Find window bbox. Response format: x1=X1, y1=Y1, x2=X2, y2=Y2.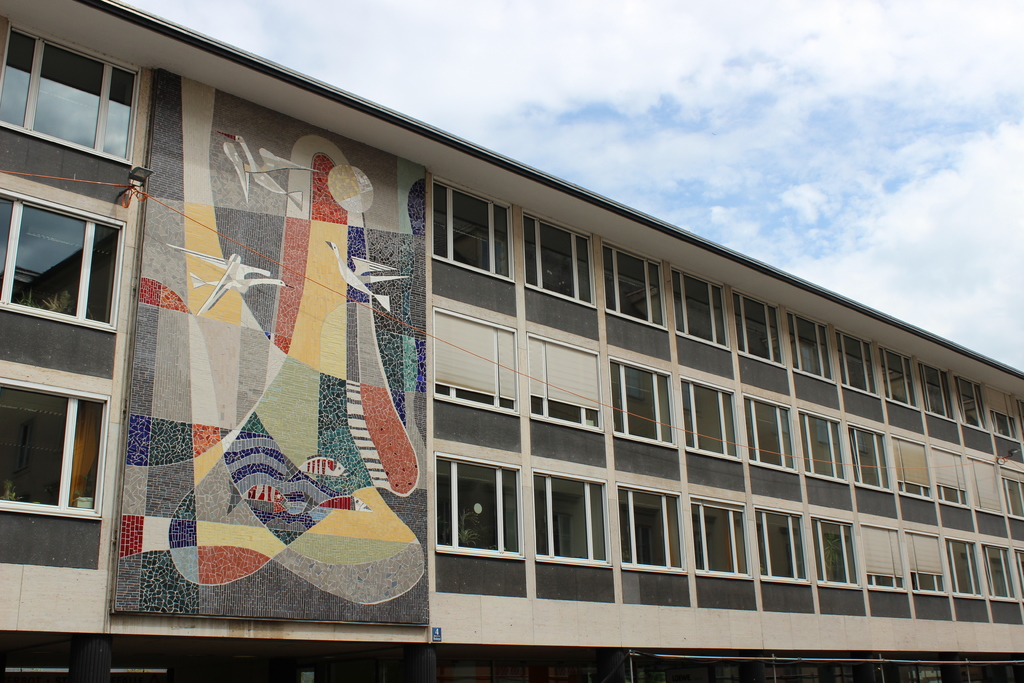
x1=986, y1=409, x2=1018, y2=441.
